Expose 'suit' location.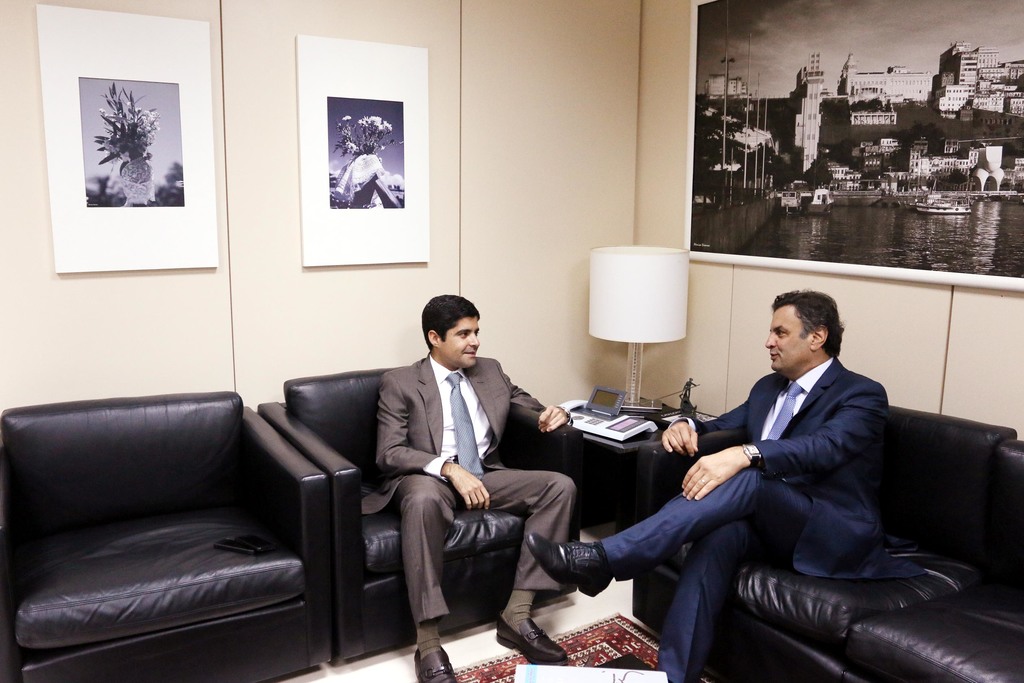
Exposed at x1=356, y1=352, x2=577, y2=626.
